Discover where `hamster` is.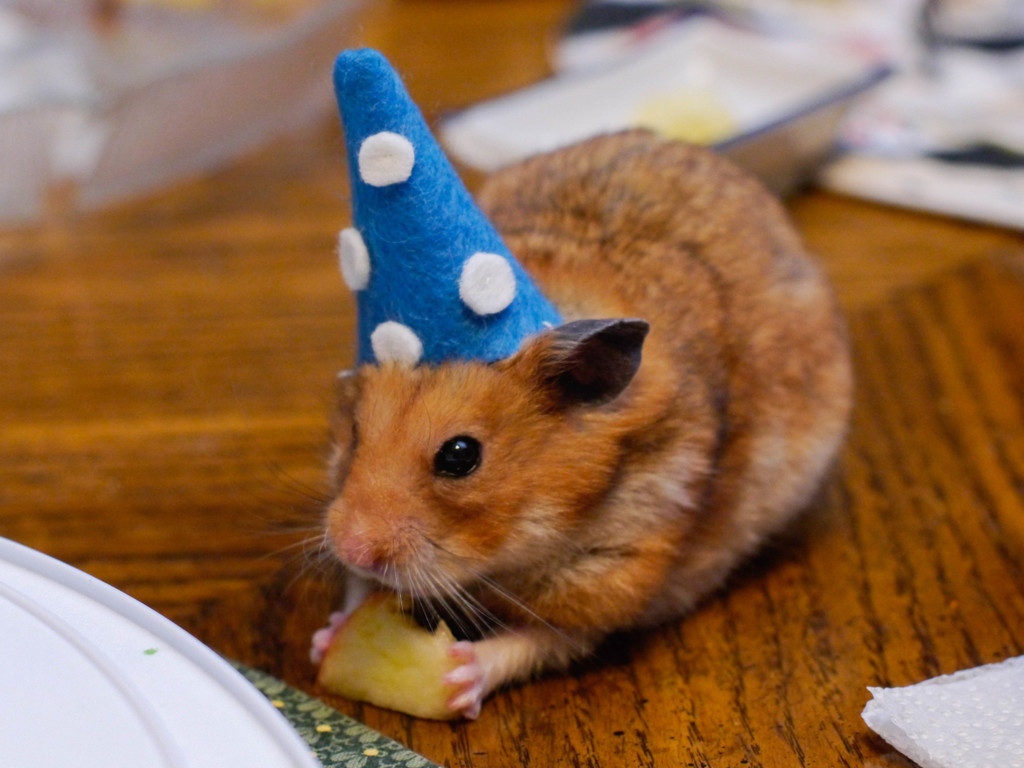
Discovered at bbox(252, 124, 855, 718).
